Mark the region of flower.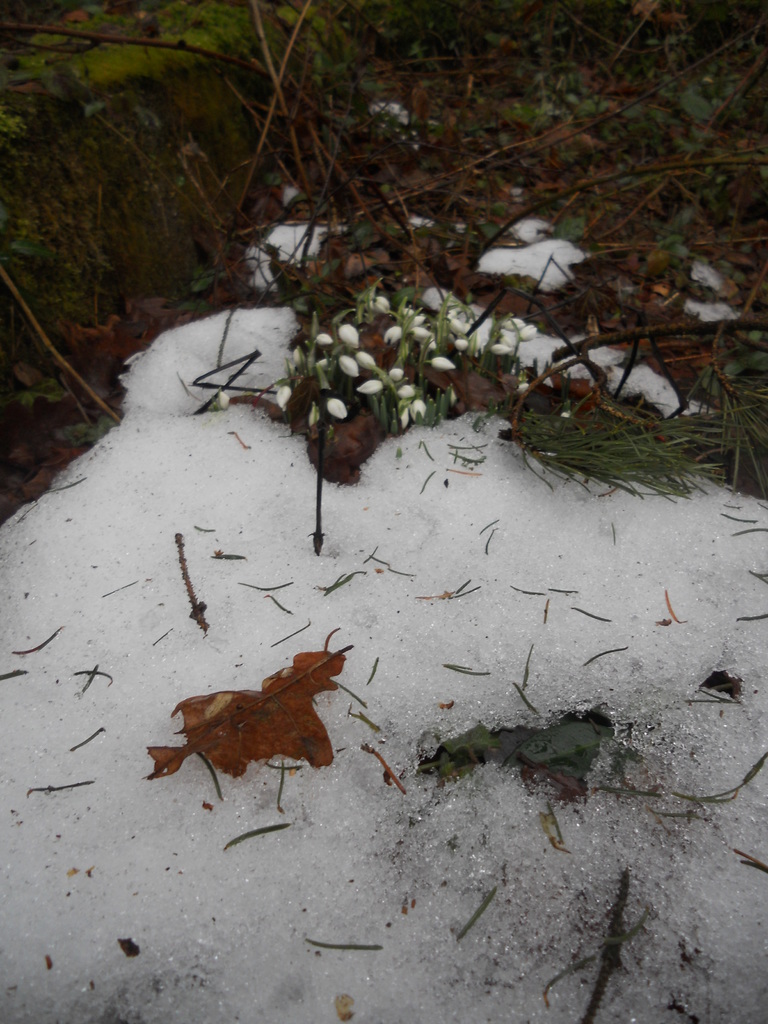
Region: 312 335 331 344.
